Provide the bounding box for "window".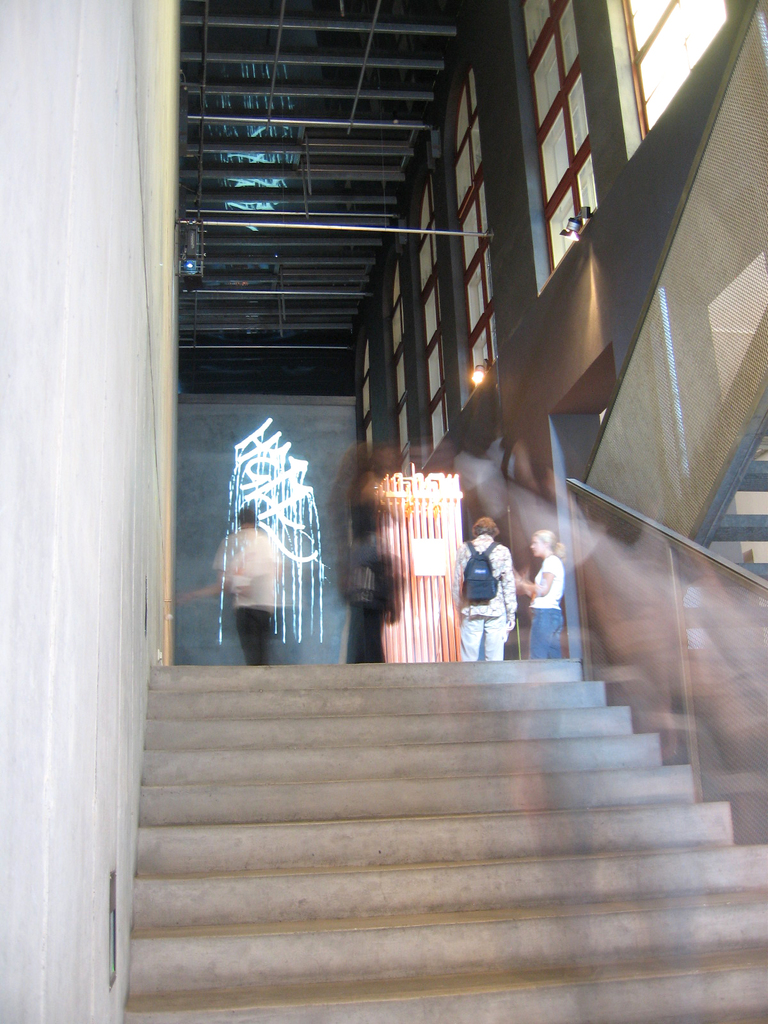
(604, 0, 728, 157).
